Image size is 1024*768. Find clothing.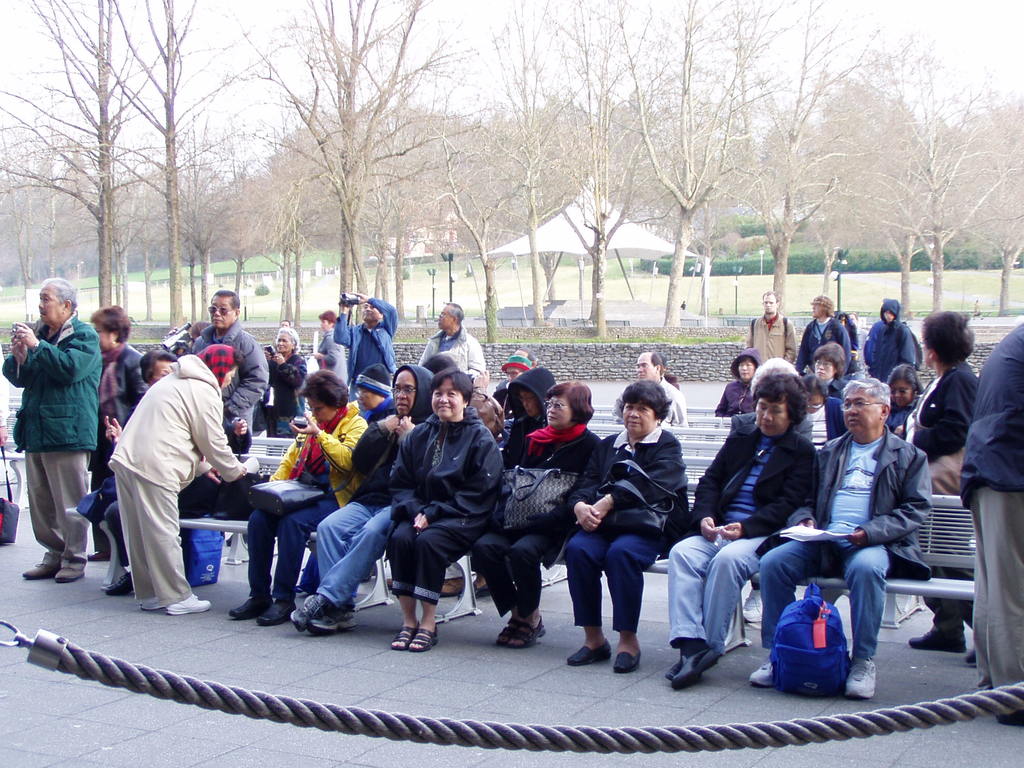
[316,324,351,385].
